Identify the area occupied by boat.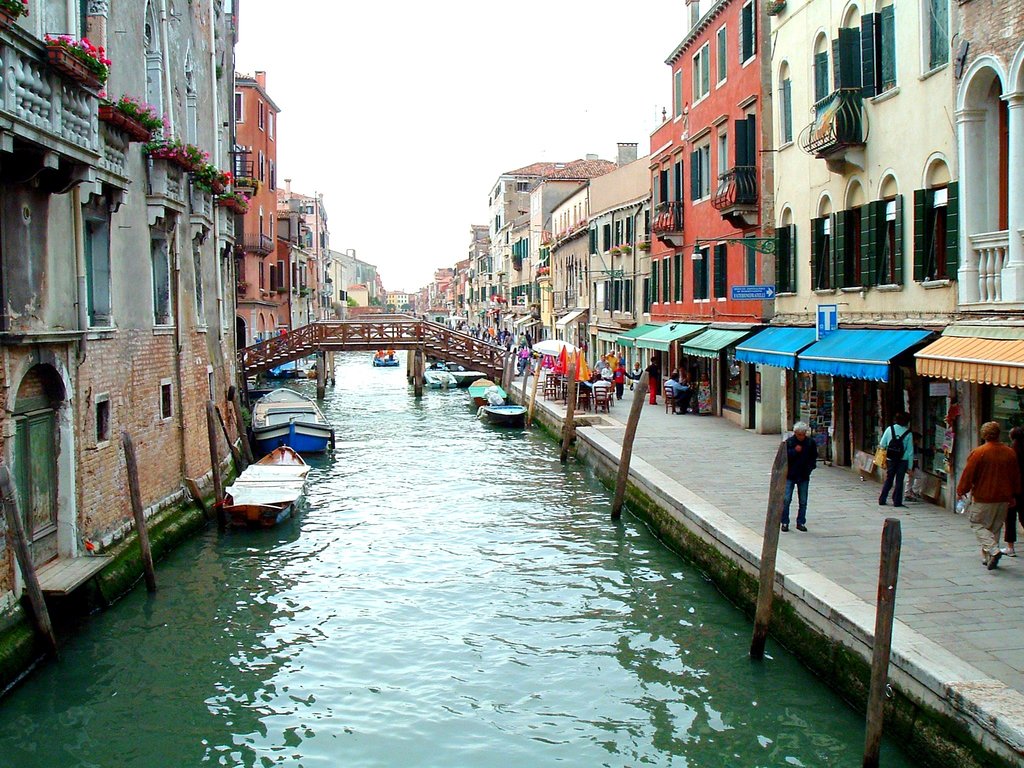
Area: (469,373,510,399).
